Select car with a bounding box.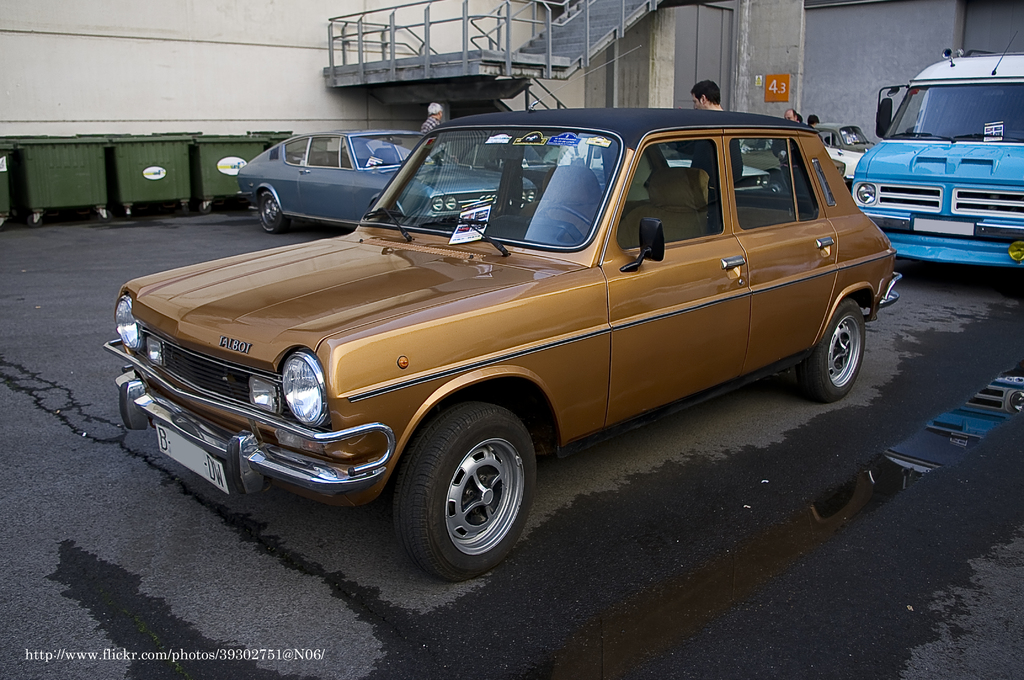
(236,125,539,234).
